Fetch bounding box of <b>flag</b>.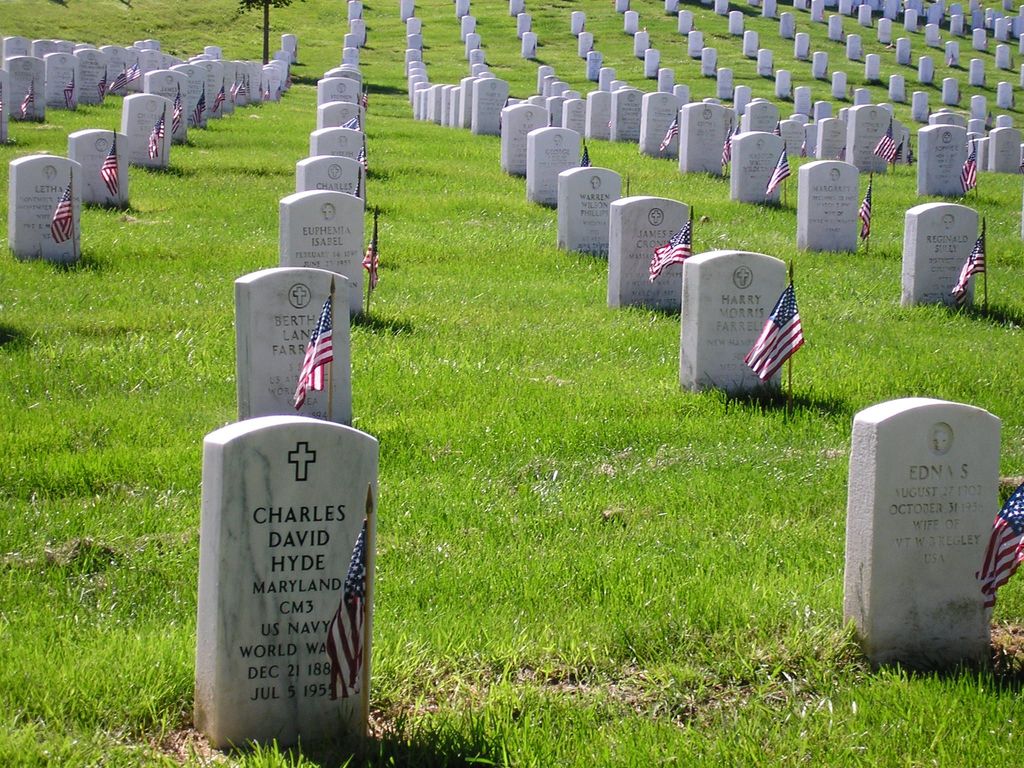
Bbox: crop(545, 111, 557, 130).
